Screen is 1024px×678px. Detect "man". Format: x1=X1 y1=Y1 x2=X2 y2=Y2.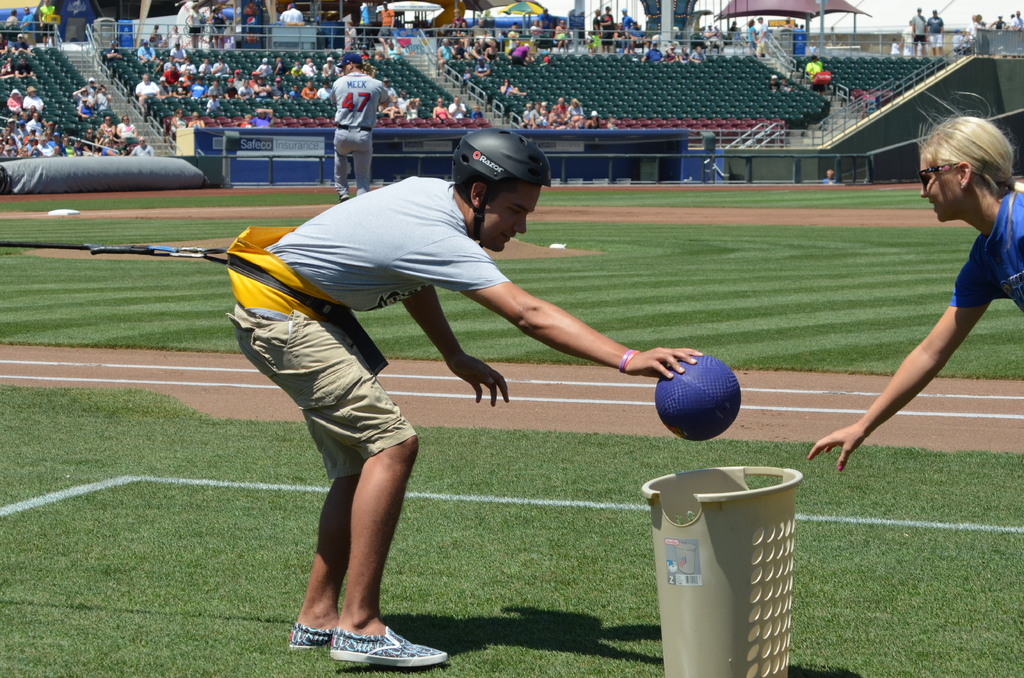
x1=22 y1=86 x2=44 y2=113.
